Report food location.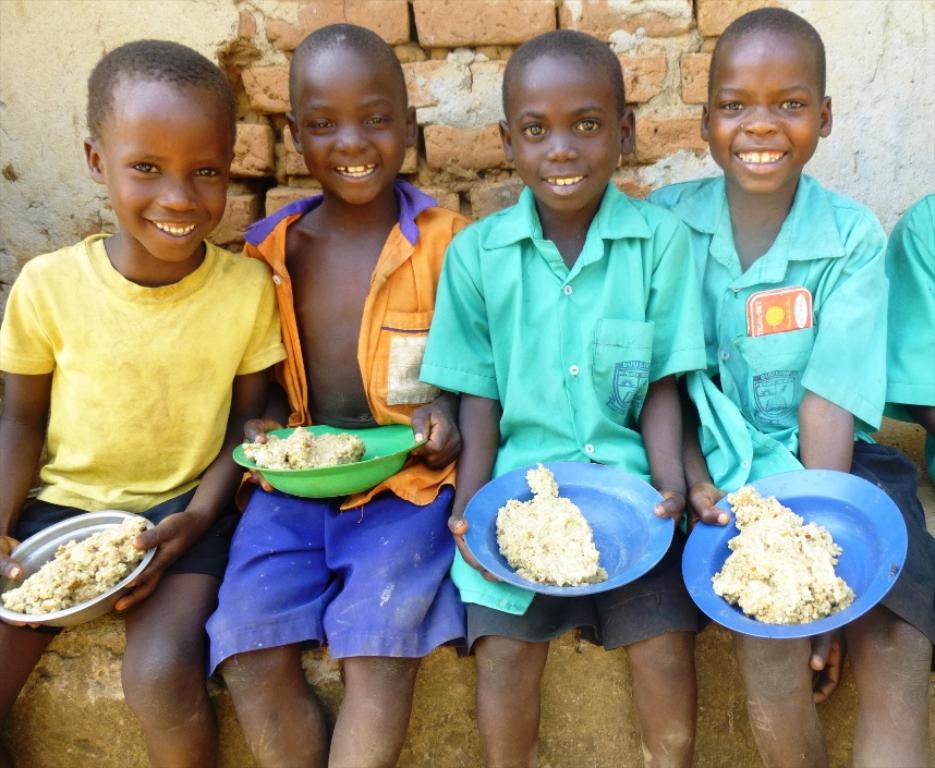
Report: region(239, 427, 364, 470).
